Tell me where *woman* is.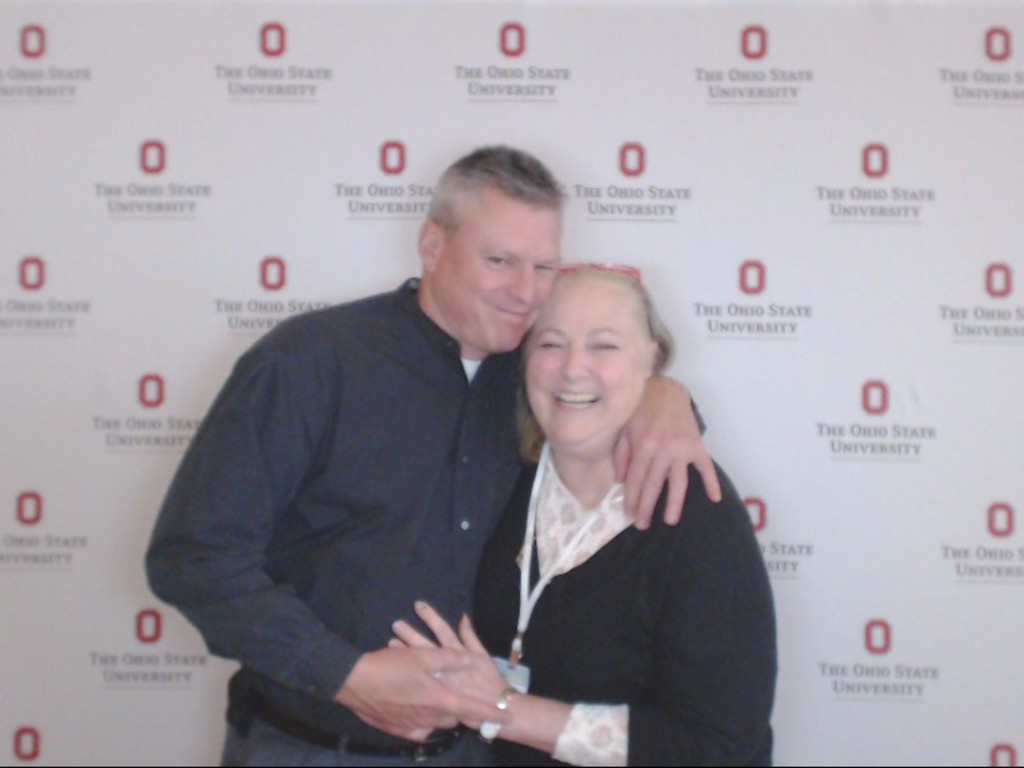
*woman* is at <region>448, 227, 771, 767</region>.
